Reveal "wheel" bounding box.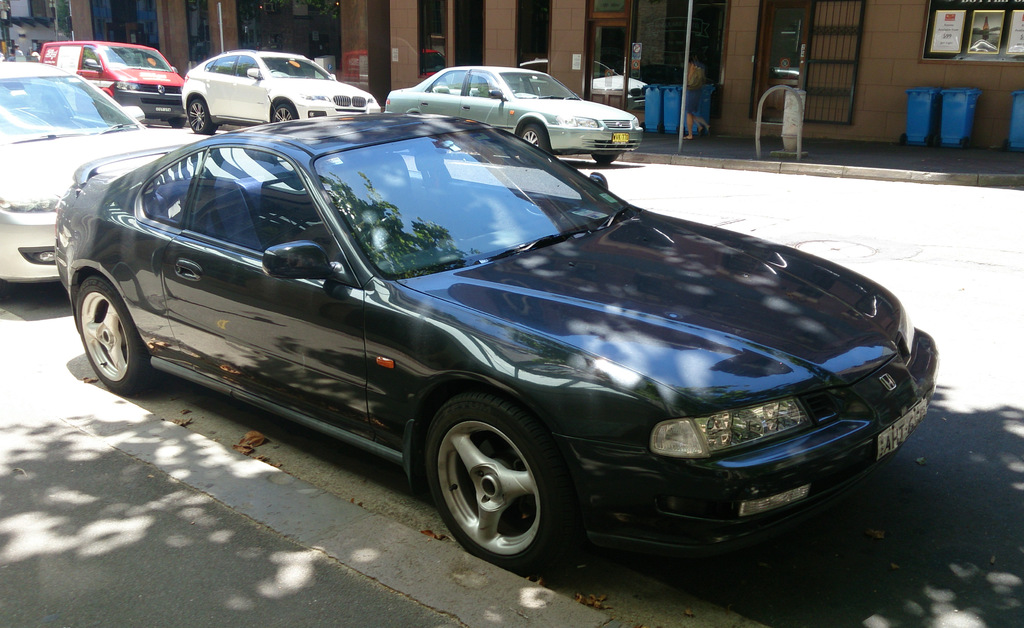
Revealed: bbox=[272, 103, 303, 126].
